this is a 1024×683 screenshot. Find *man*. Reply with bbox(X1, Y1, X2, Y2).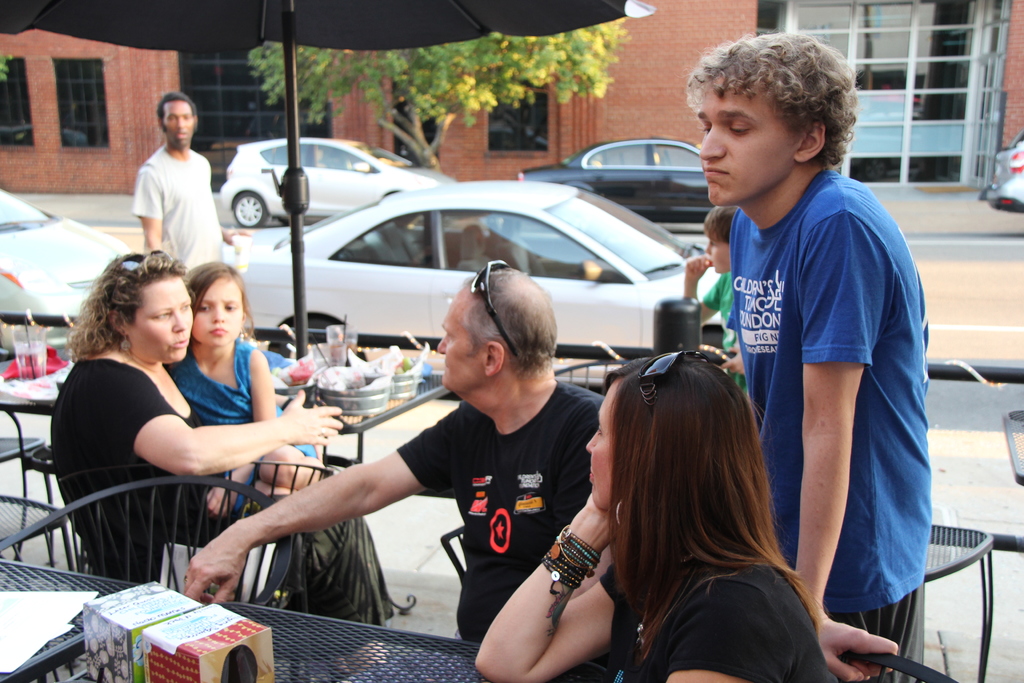
bbox(131, 90, 254, 273).
